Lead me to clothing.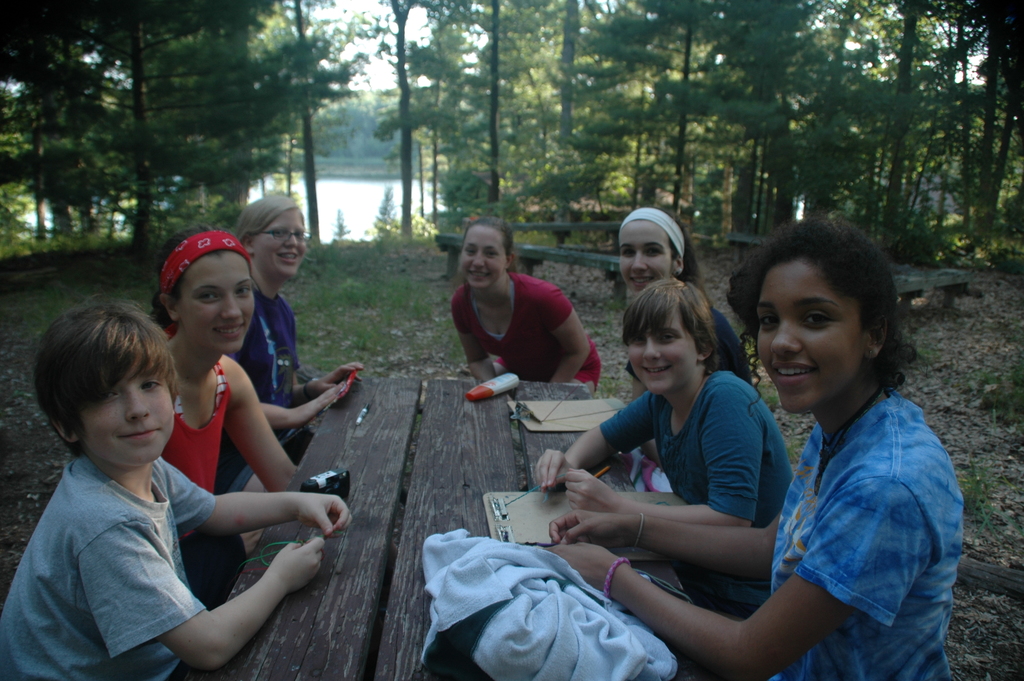
Lead to bbox=(448, 263, 603, 393).
